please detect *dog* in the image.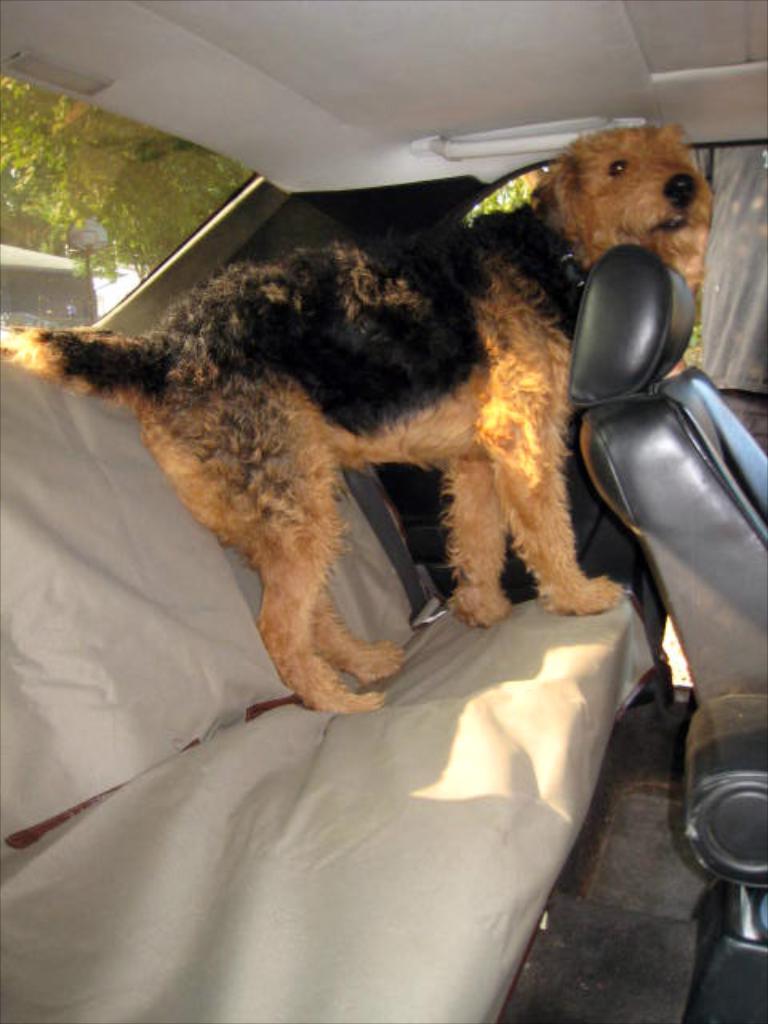
detection(0, 122, 720, 720).
